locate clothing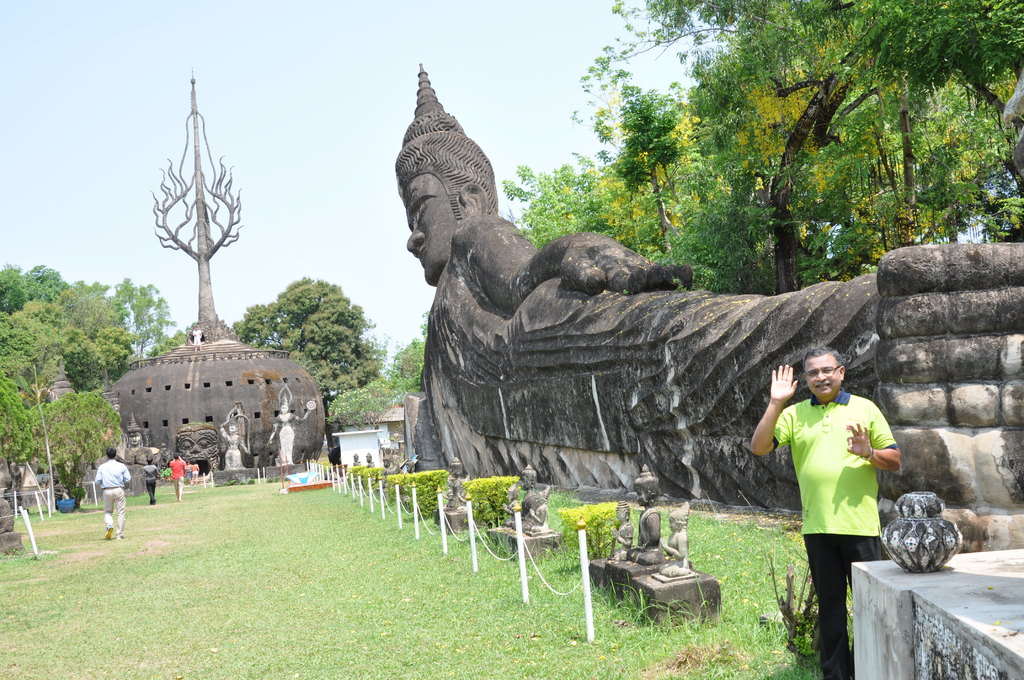
96 454 126 544
